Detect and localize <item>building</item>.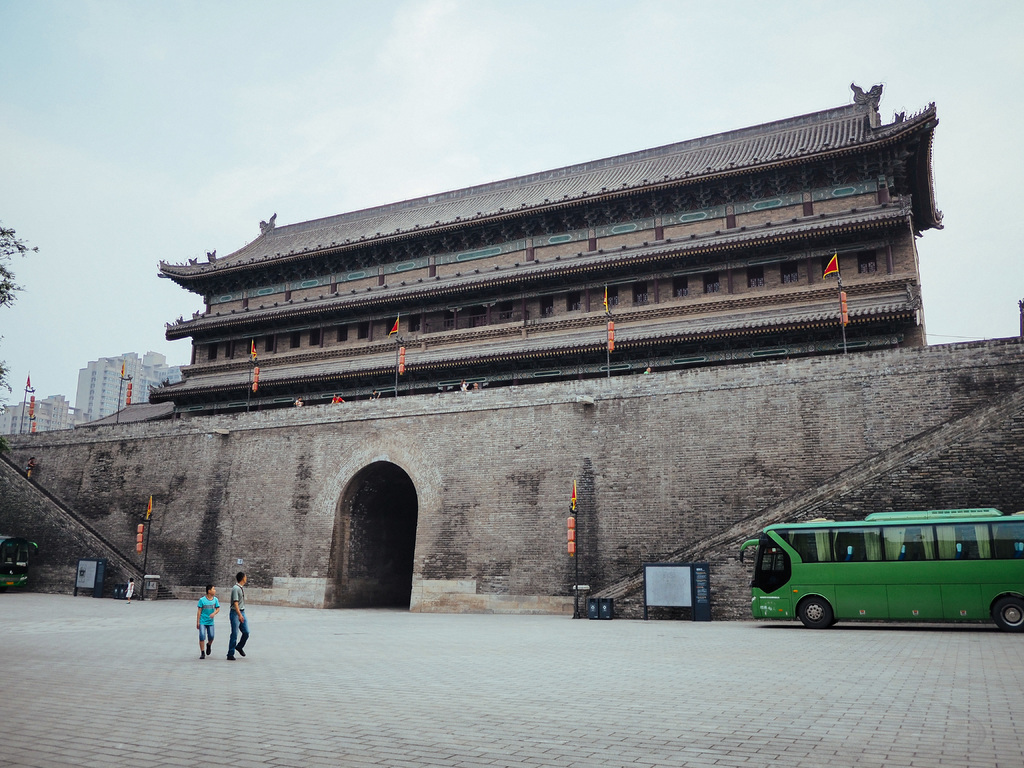
Localized at 0,392,92,435.
